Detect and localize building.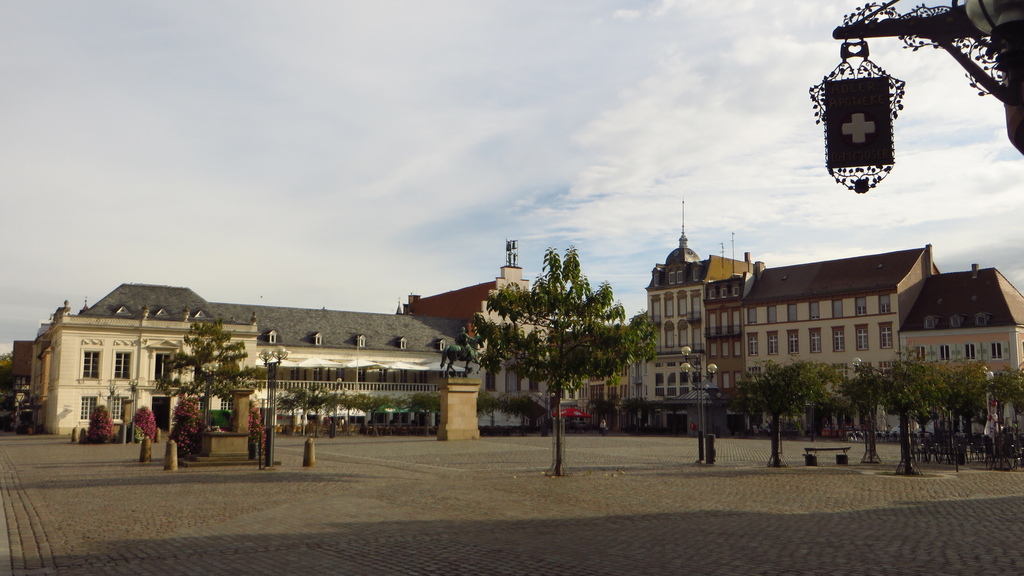
Localized at 406, 265, 583, 429.
